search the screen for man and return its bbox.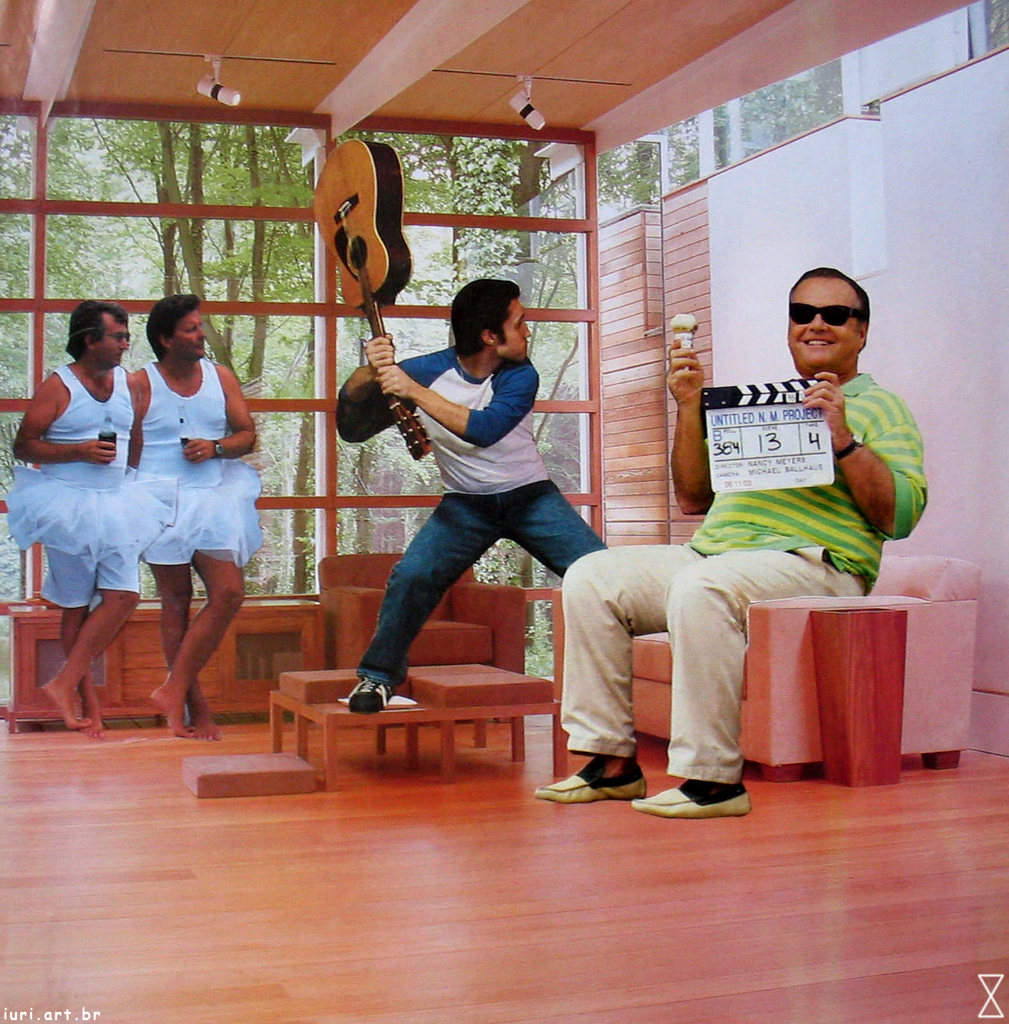
Found: left=3, top=301, right=164, bottom=709.
